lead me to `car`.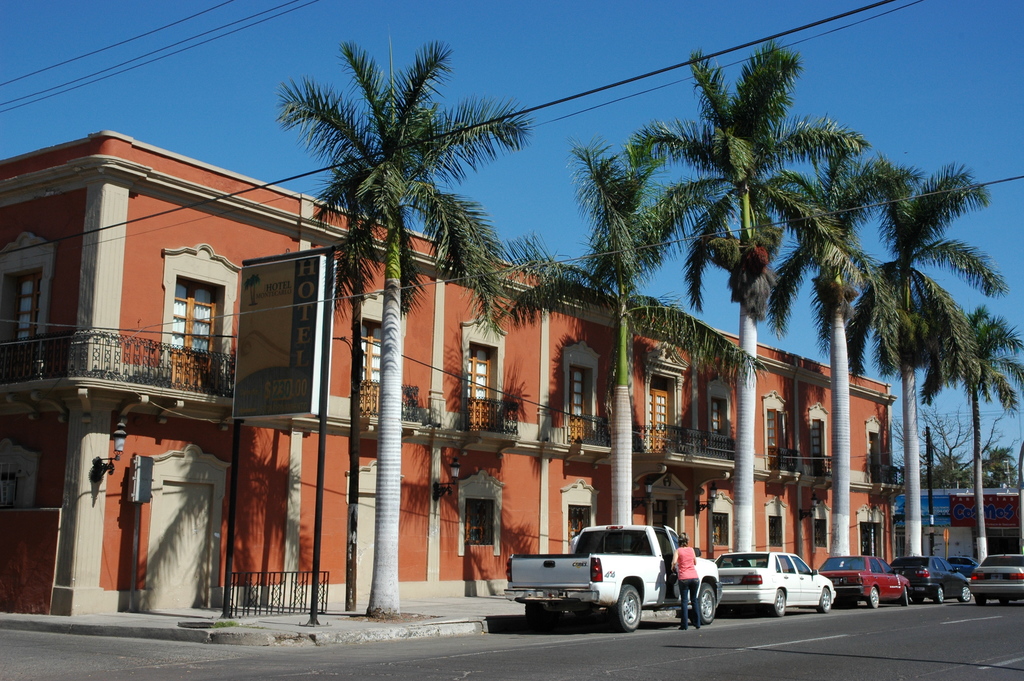
Lead to {"left": 947, "top": 552, "right": 979, "bottom": 577}.
